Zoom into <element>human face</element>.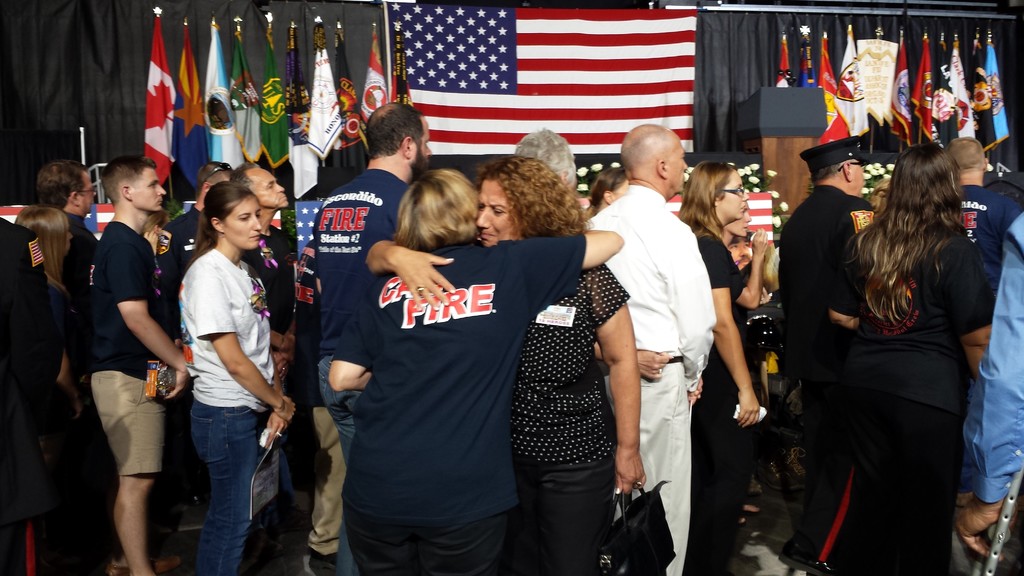
Zoom target: 410/120/435/179.
